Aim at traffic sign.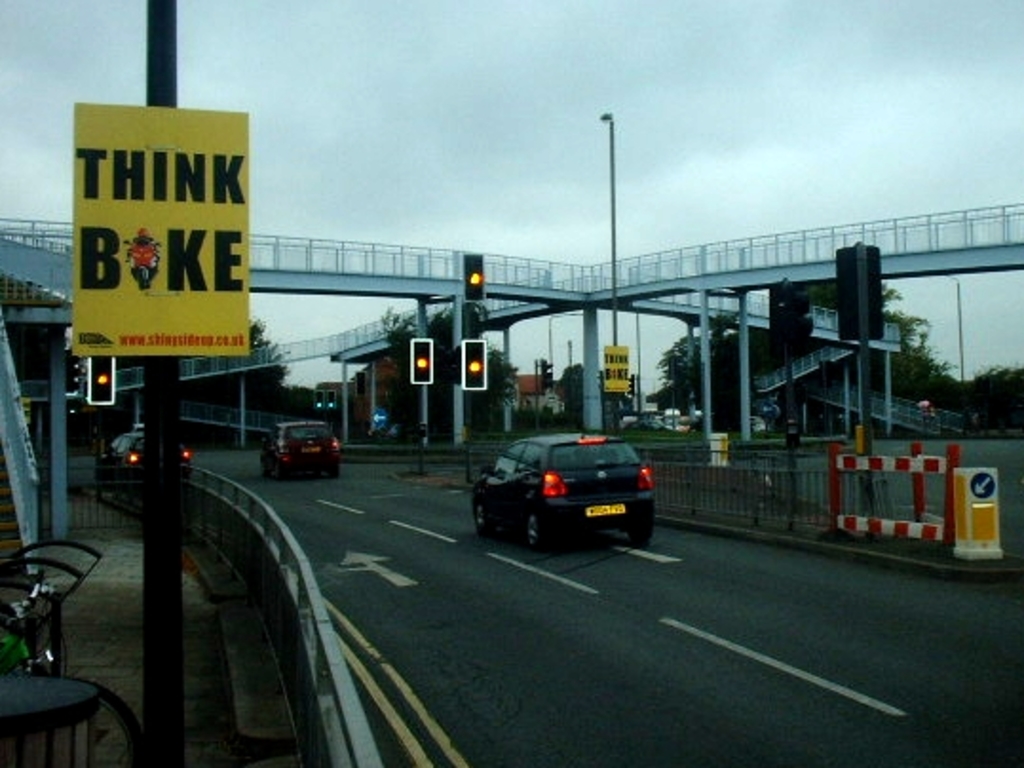
Aimed at {"x1": 969, "y1": 473, "x2": 992, "y2": 498}.
